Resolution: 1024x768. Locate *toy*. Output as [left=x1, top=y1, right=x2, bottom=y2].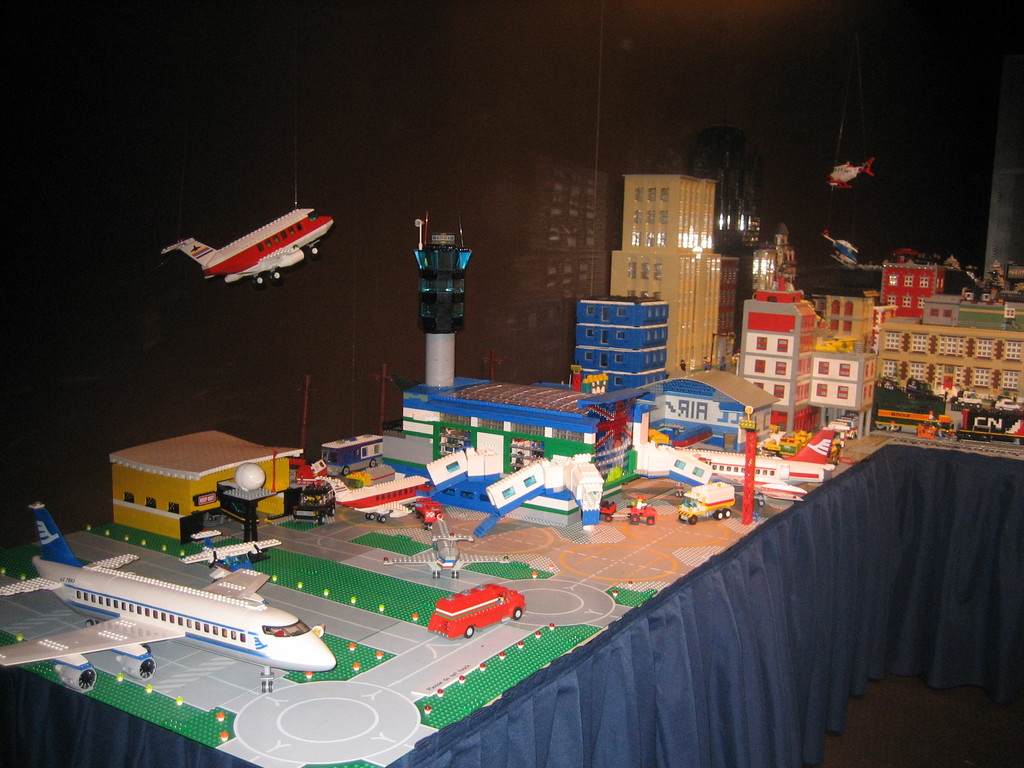
[left=317, top=425, right=392, bottom=490].
